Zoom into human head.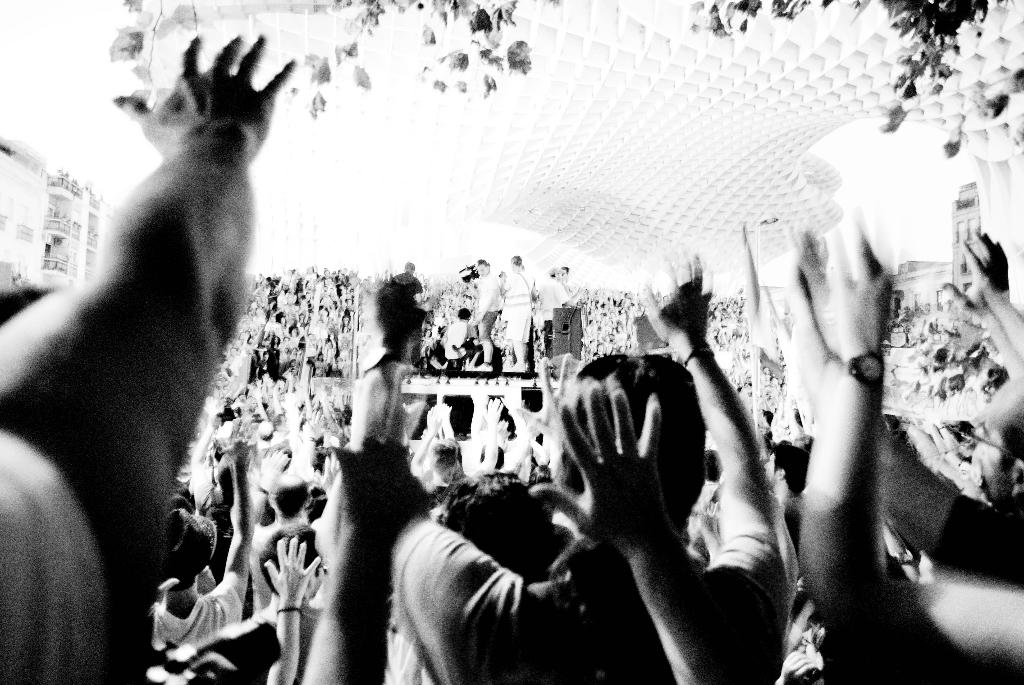
Zoom target: [522,386,542,411].
